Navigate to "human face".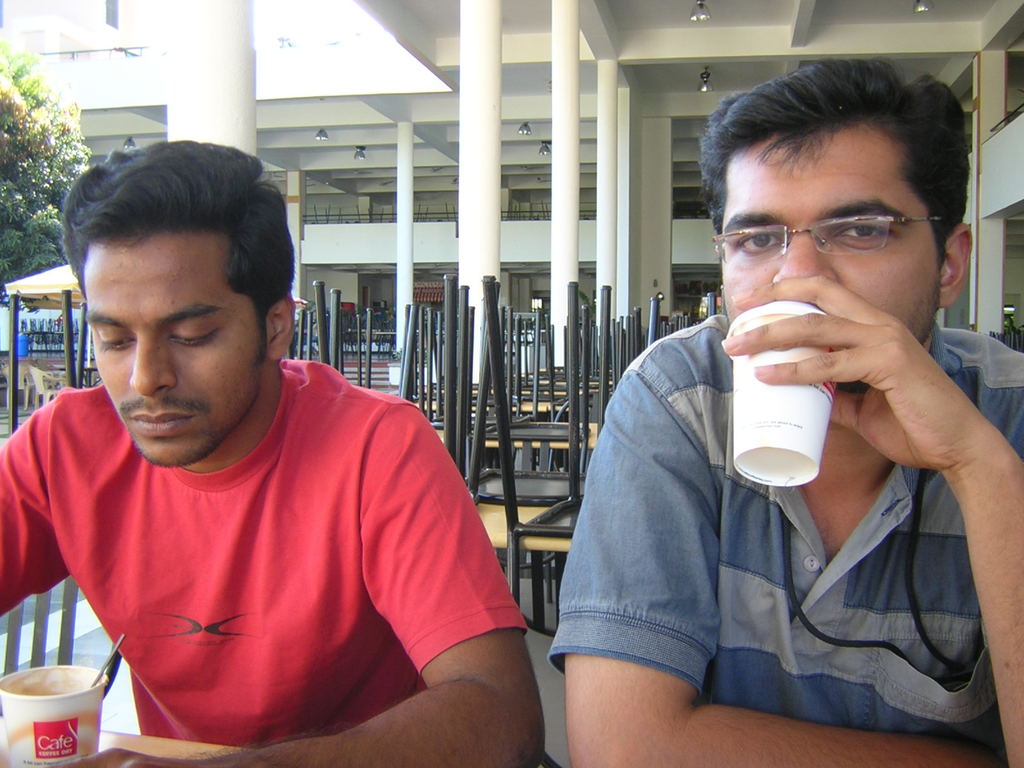
Navigation target: x1=721, y1=122, x2=938, y2=394.
